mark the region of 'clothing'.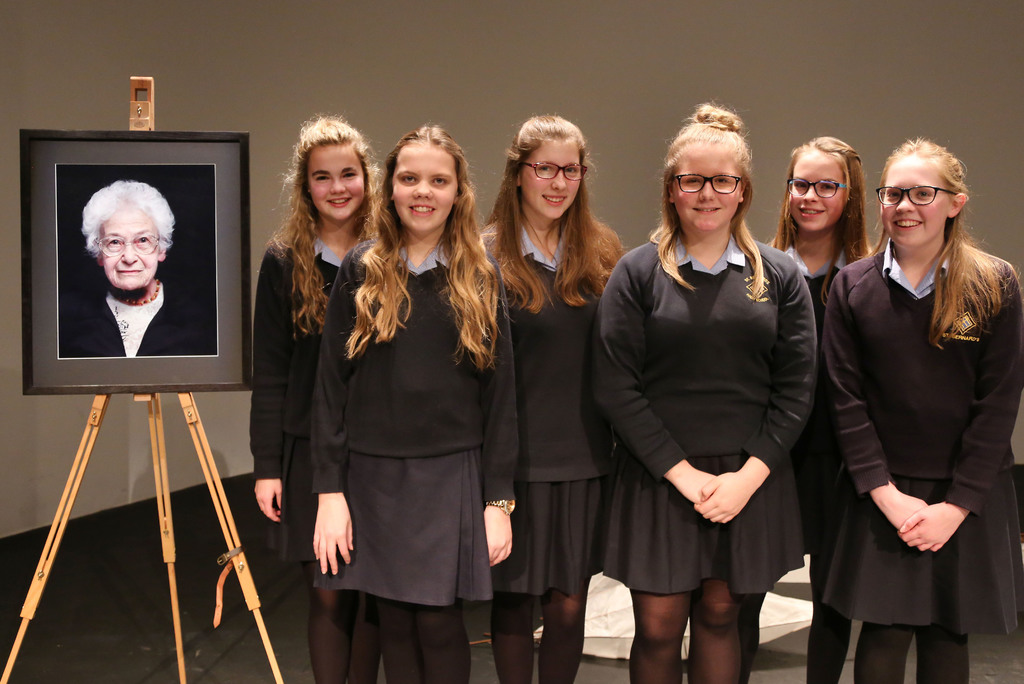
Region: (820, 229, 1023, 640).
